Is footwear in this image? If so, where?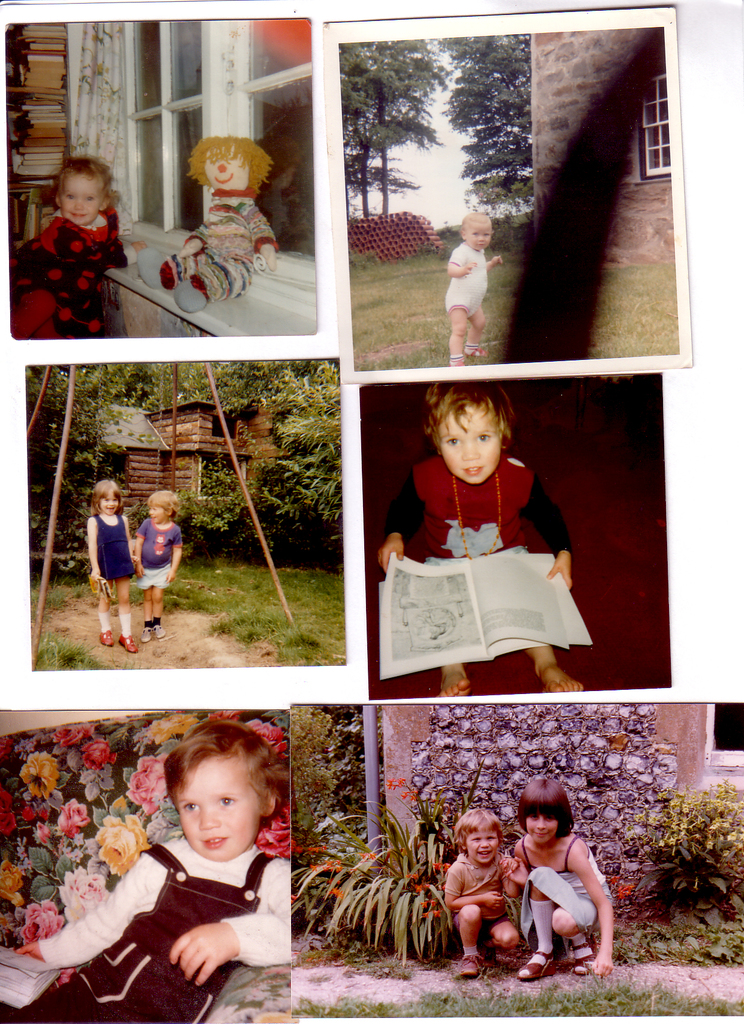
Yes, at detection(464, 340, 487, 363).
